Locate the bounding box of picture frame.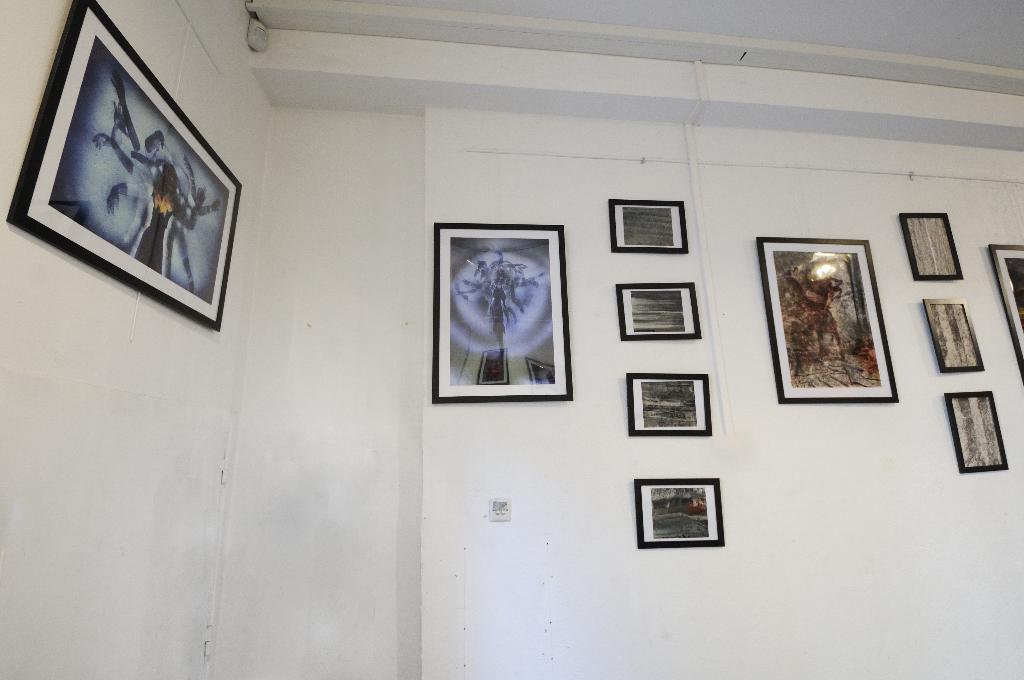
Bounding box: <bbox>624, 369, 711, 435</bbox>.
